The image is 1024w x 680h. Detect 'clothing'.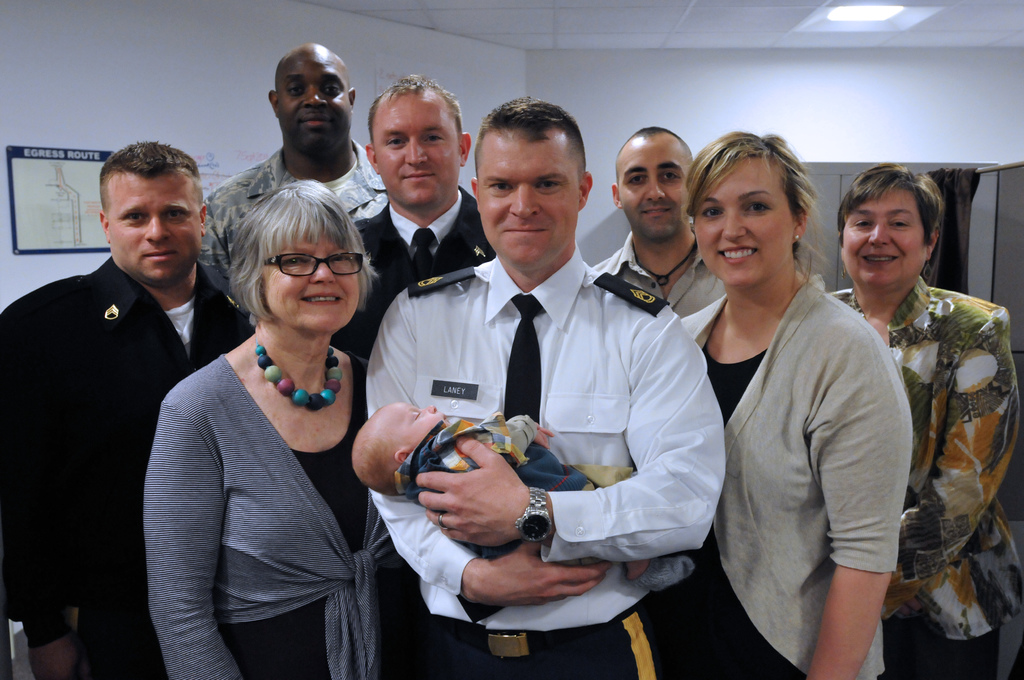
Detection: box(15, 202, 208, 660).
